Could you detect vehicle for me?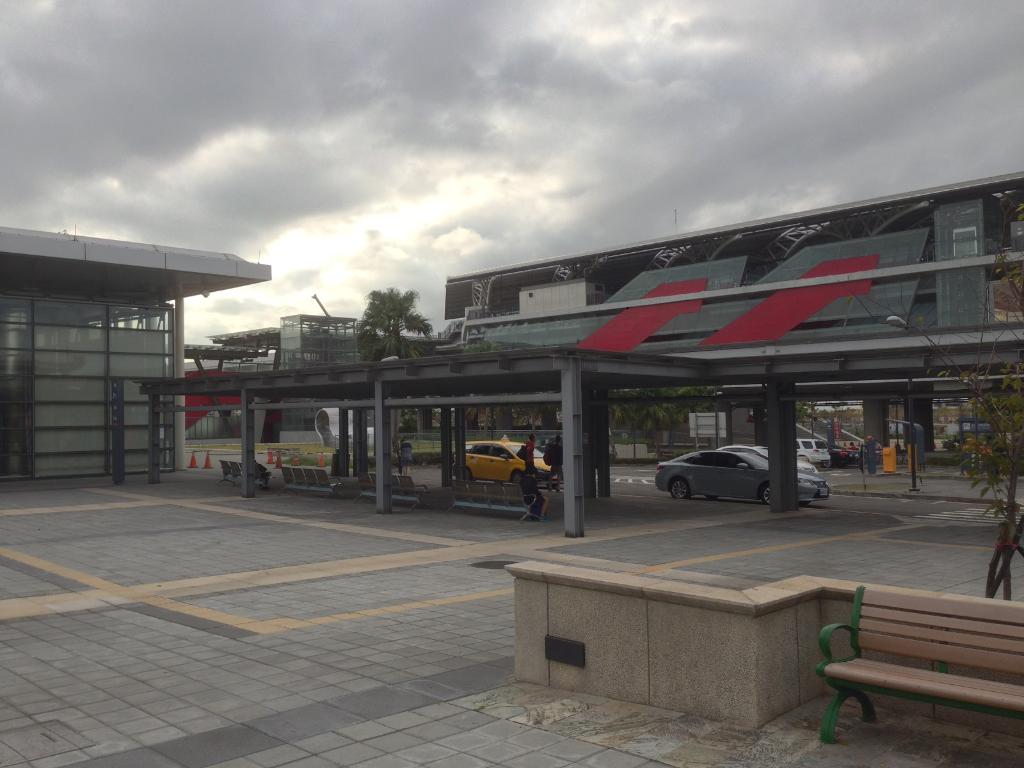
Detection result: <box>451,437,565,484</box>.
